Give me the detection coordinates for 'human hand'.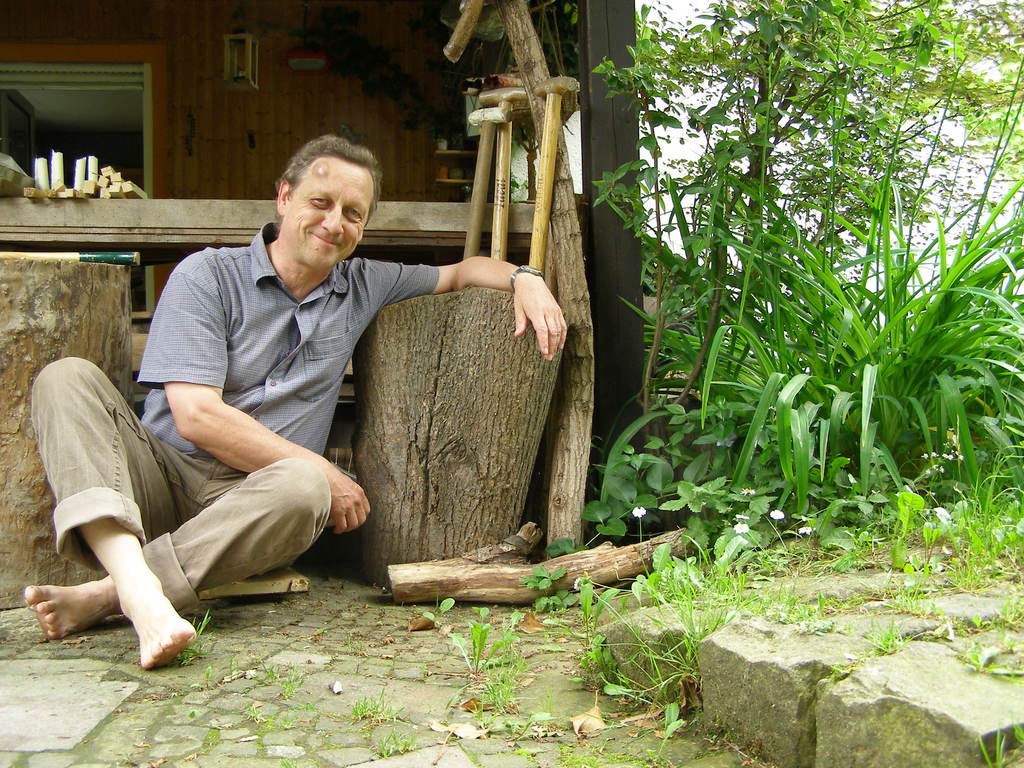
bbox=[502, 265, 568, 364].
